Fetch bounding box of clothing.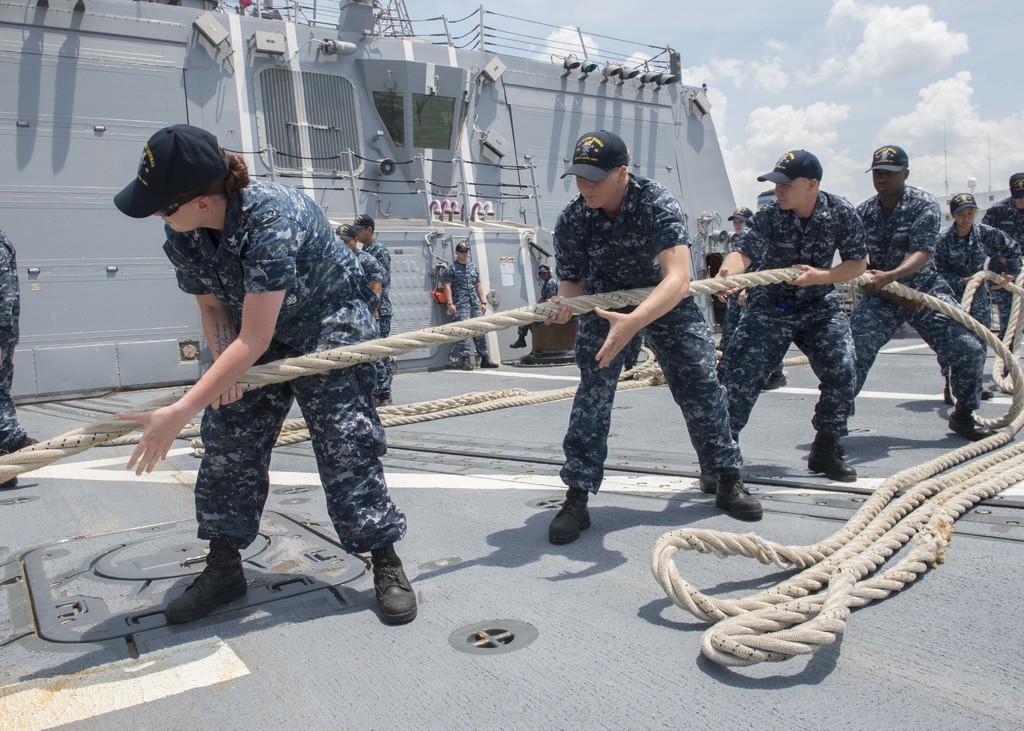
Bbox: bbox=[361, 241, 396, 382].
